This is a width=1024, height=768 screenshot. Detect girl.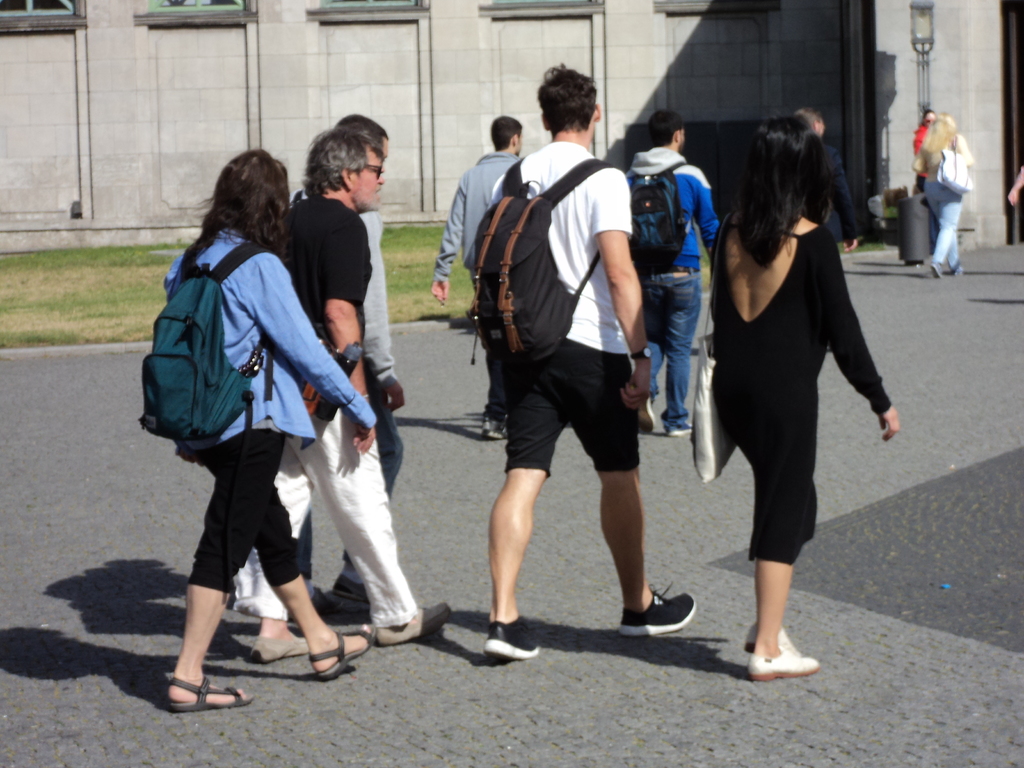
700,113,898,680.
